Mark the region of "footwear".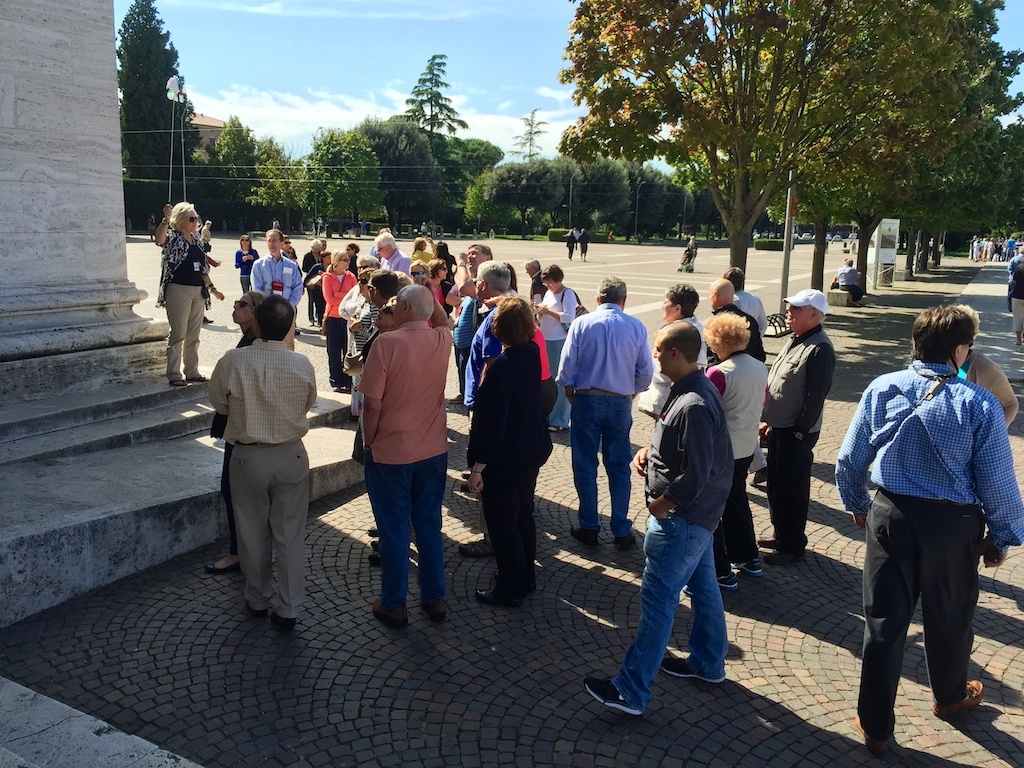
Region: region(461, 467, 483, 477).
